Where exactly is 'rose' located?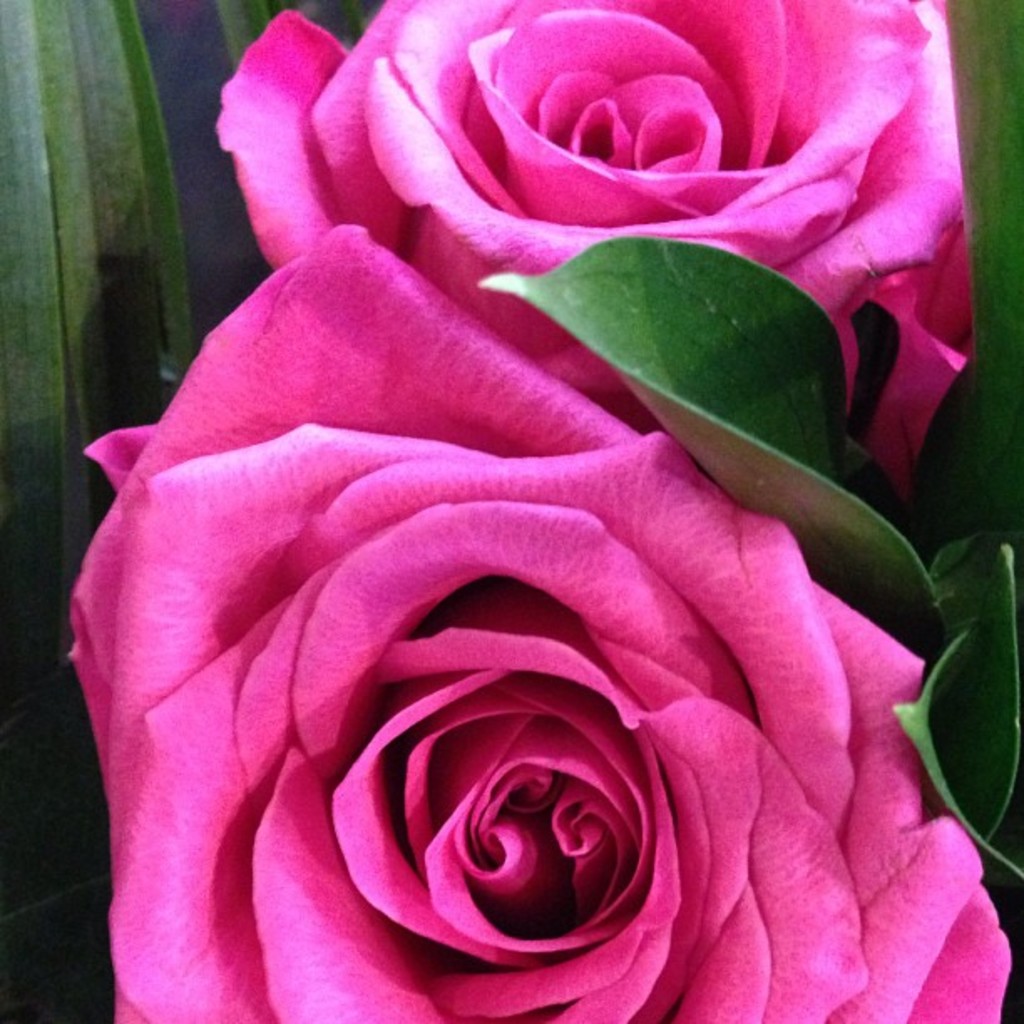
Its bounding box is <box>214,0,982,499</box>.
